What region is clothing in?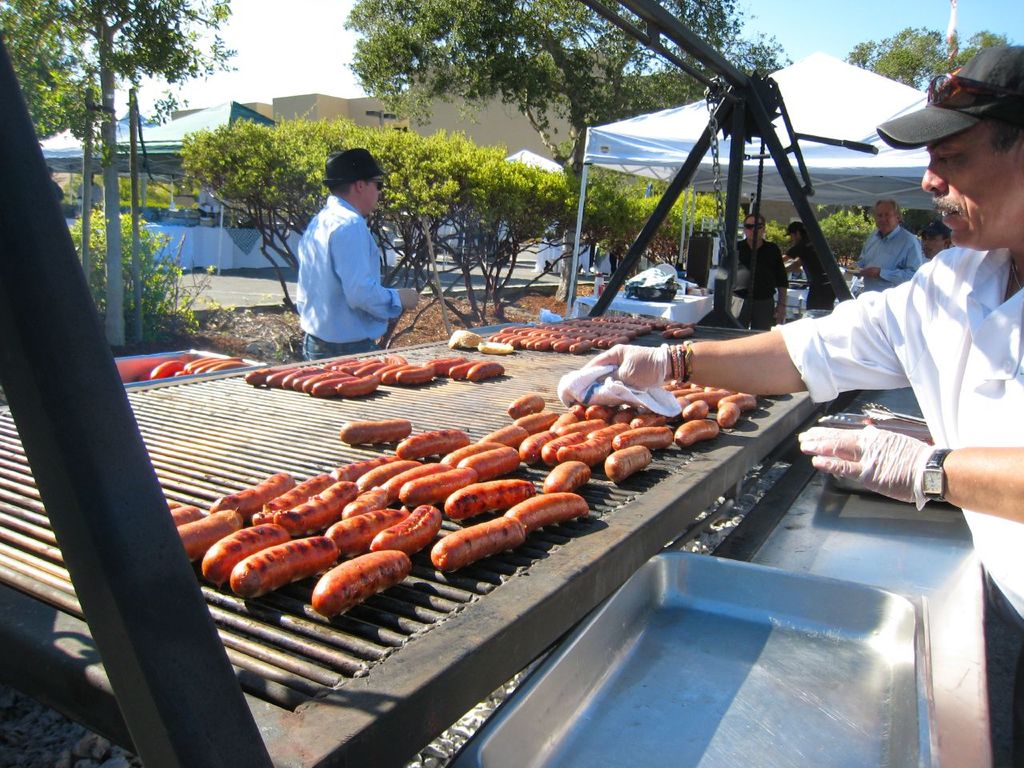
rect(293, 200, 406, 354).
